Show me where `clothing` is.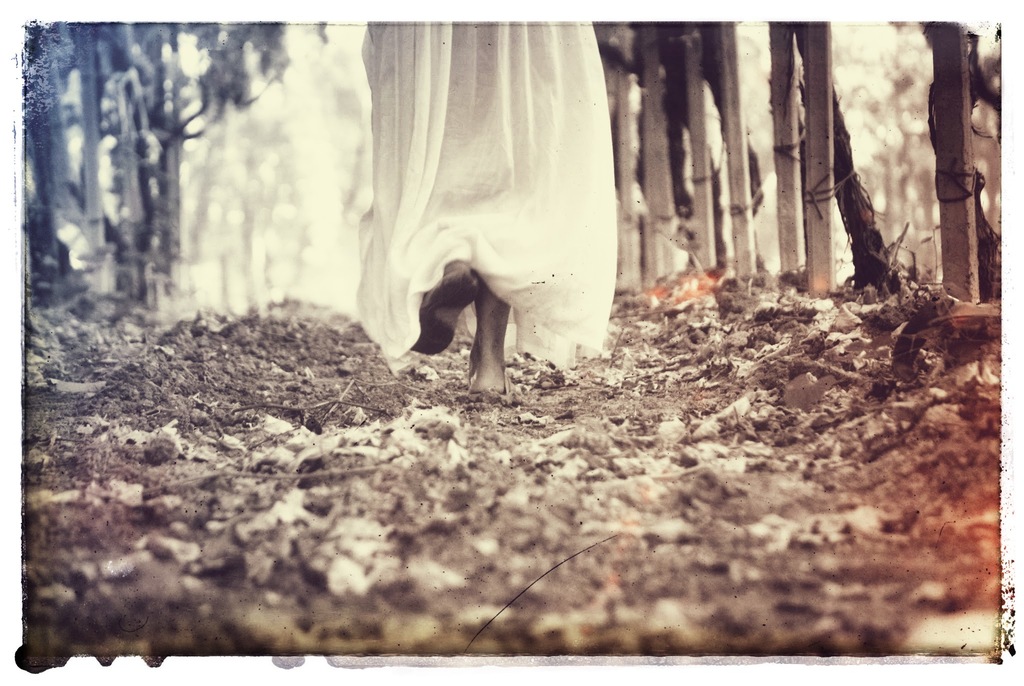
`clothing` is at [346, 19, 620, 375].
